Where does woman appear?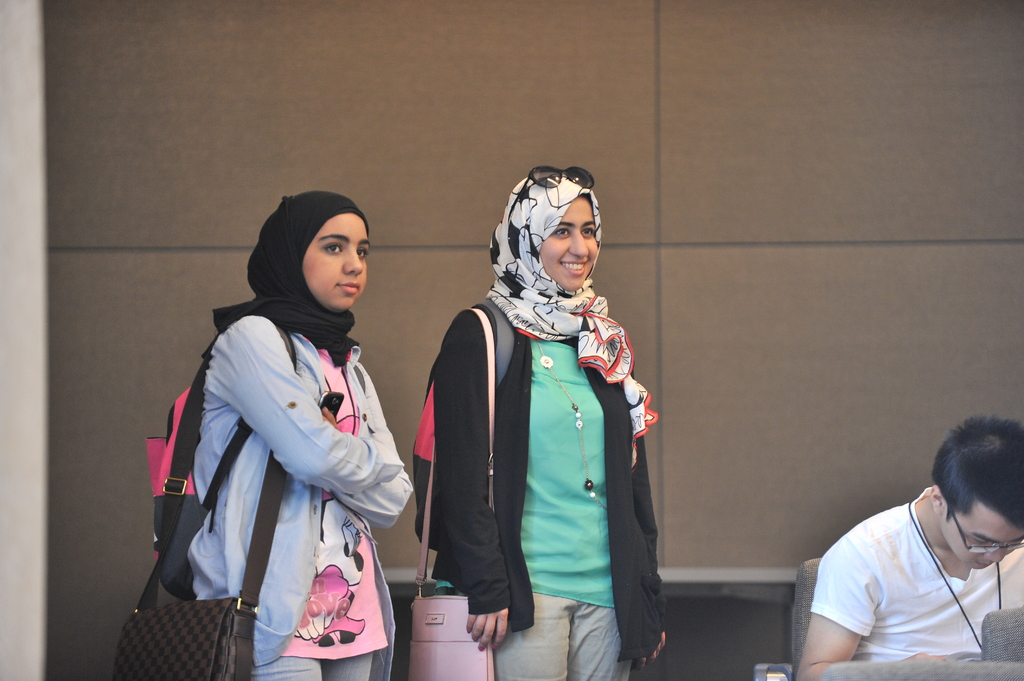
Appears at 413:166:668:680.
